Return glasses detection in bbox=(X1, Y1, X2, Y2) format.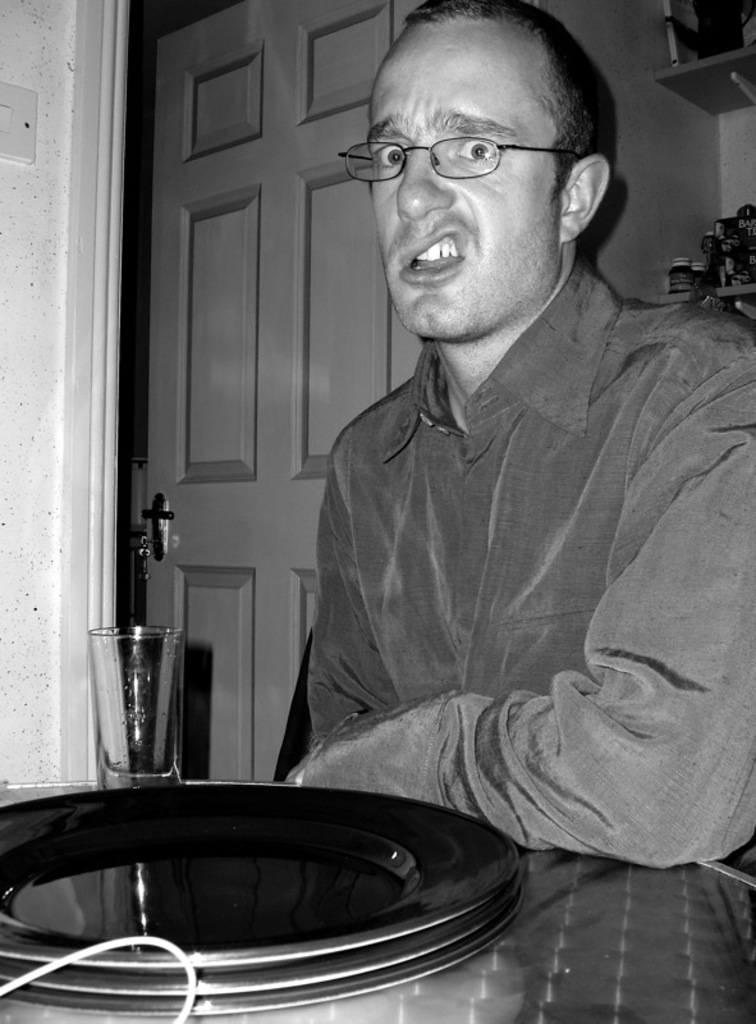
bbox=(333, 134, 583, 191).
